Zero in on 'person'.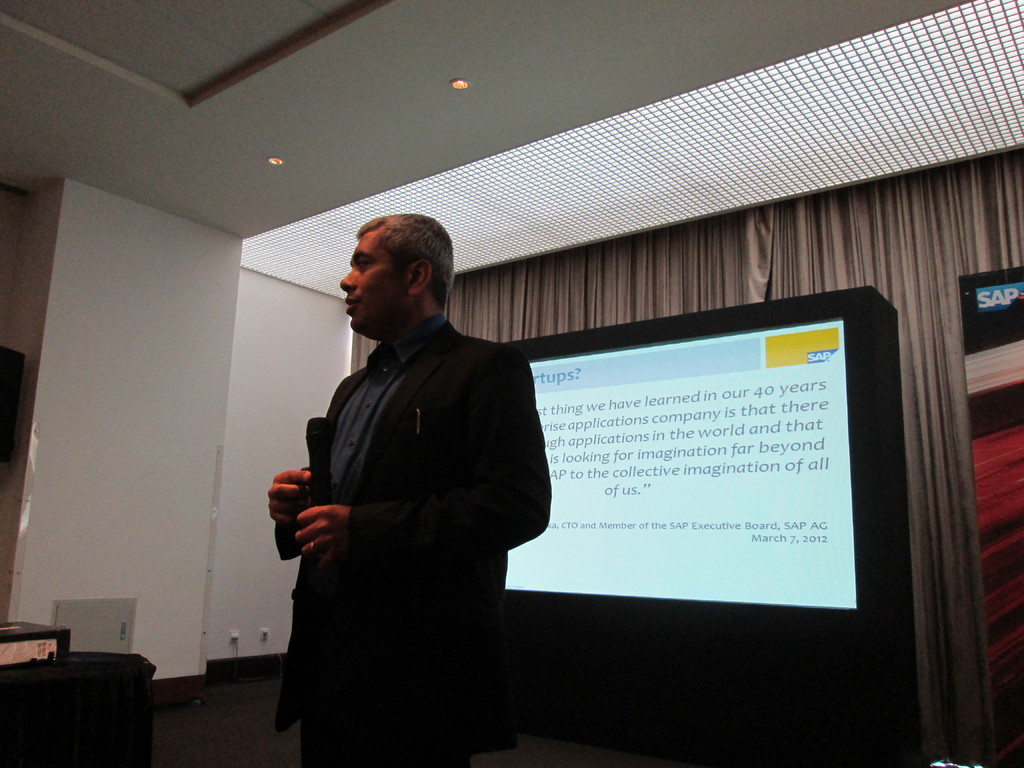
Zeroed in: [x1=271, y1=204, x2=567, y2=764].
